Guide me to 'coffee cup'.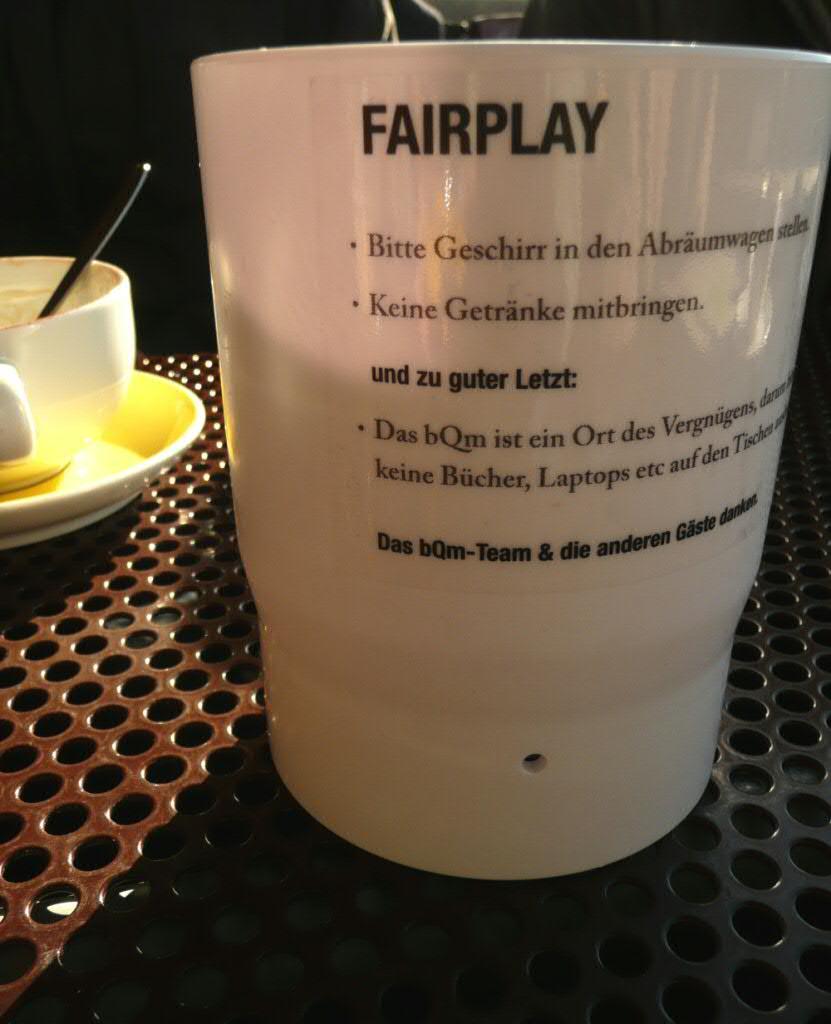
Guidance: 0:252:136:490.
